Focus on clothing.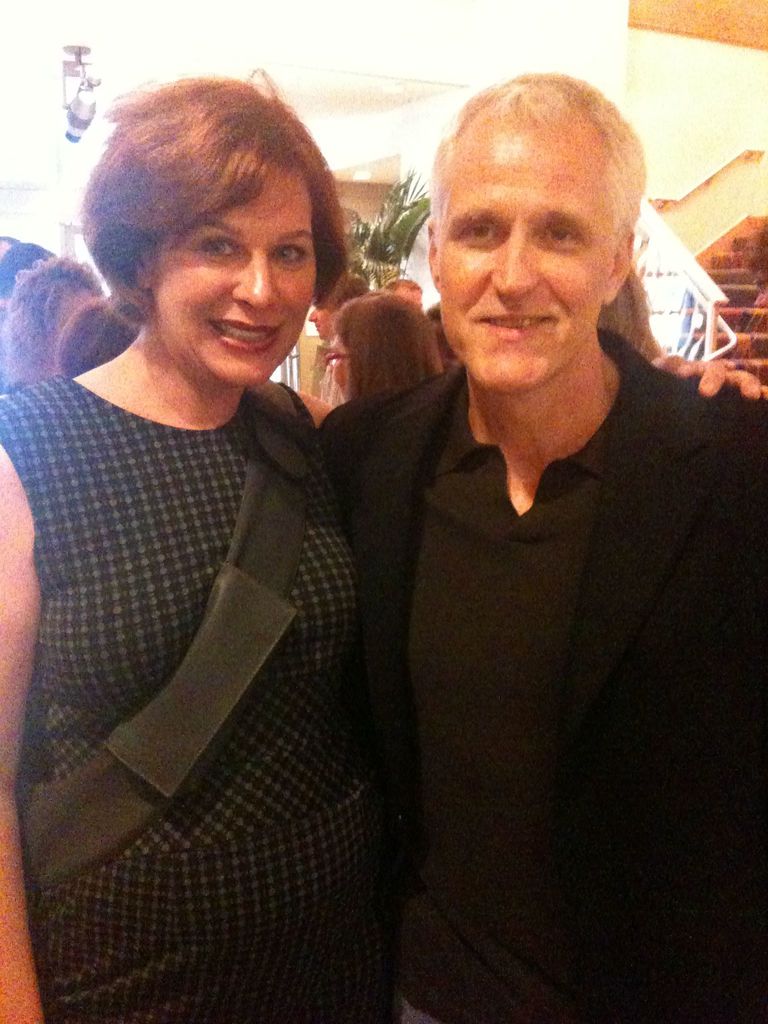
Focused at box=[4, 287, 402, 991].
